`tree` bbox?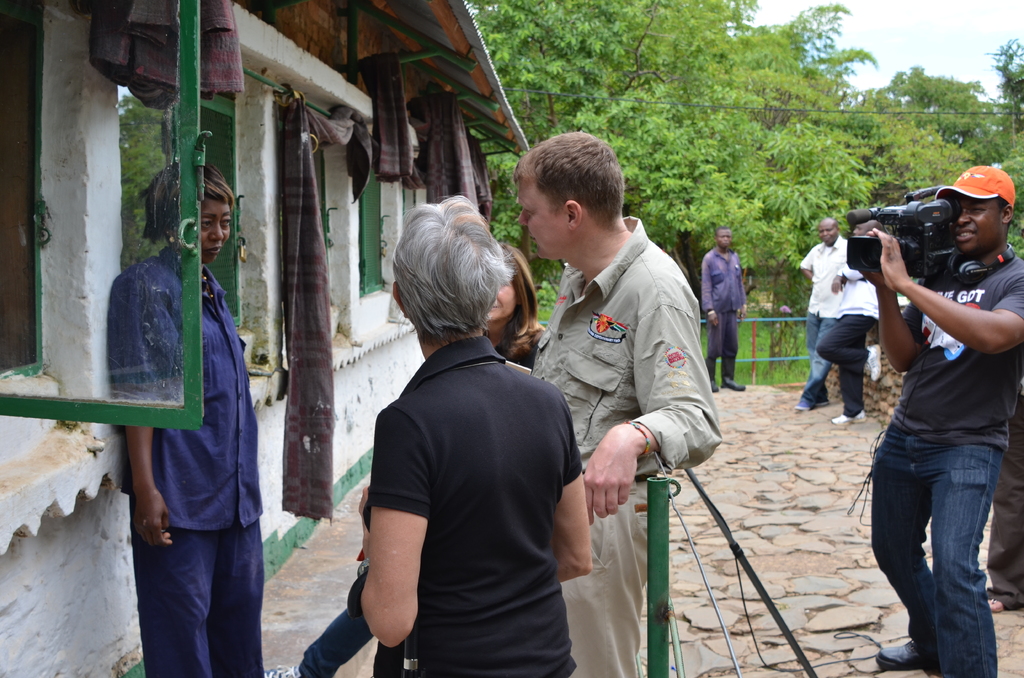
x1=855 y1=57 x2=1023 y2=163
